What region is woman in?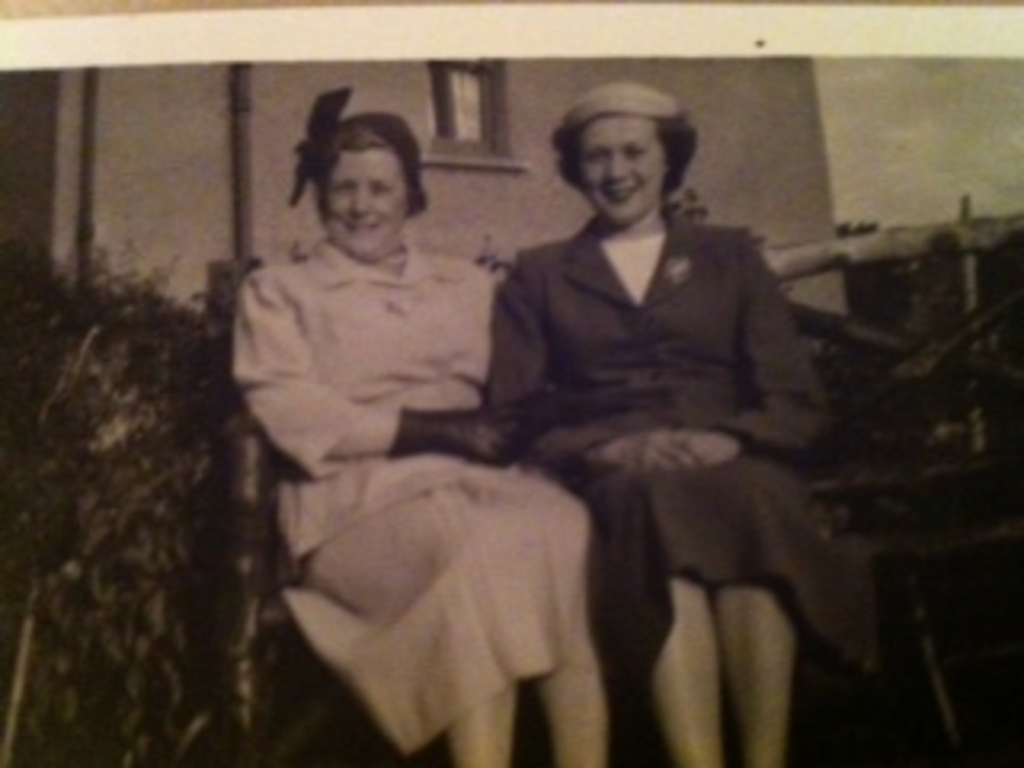
<region>218, 106, 608, 762</region>.
